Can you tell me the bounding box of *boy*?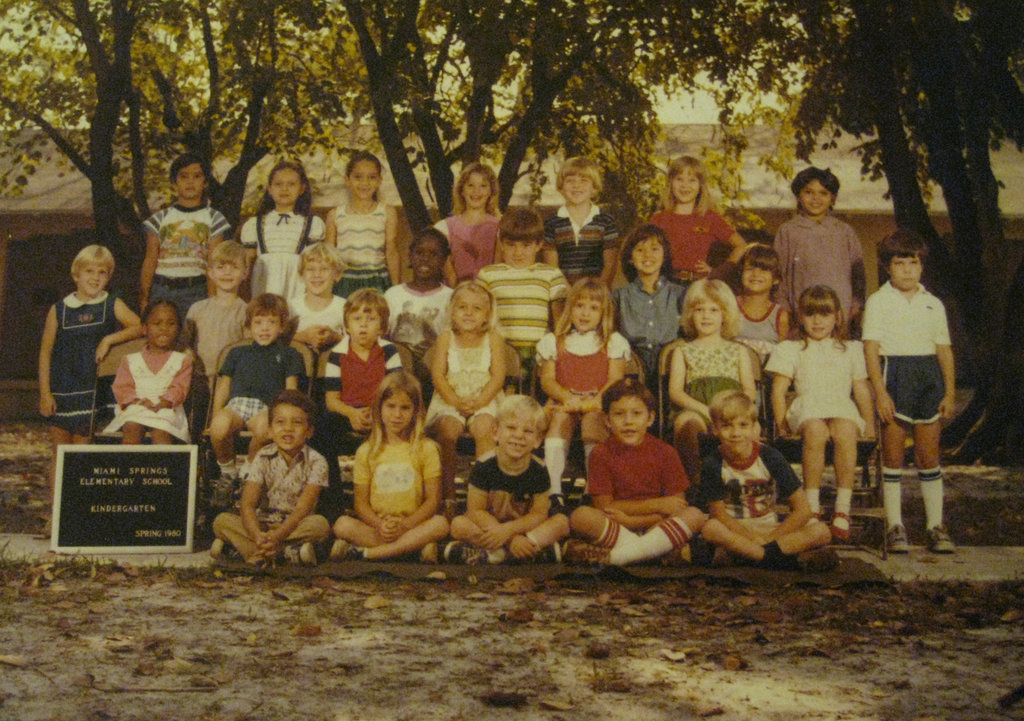
locate(469, 200, 572, 373).
